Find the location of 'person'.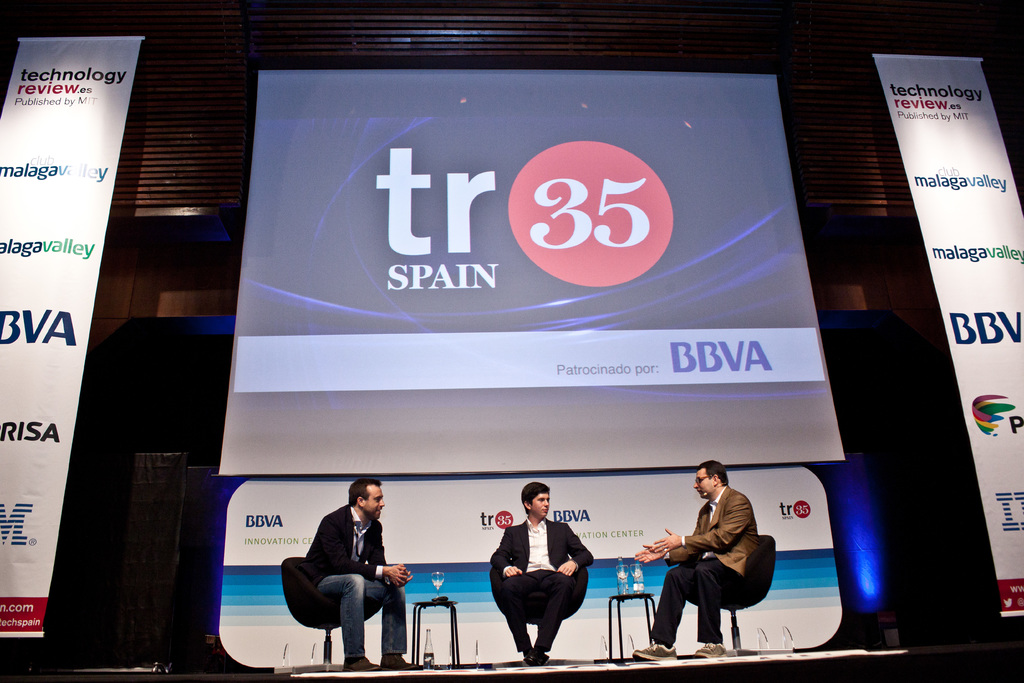
Location: bbox(303, 472, 422, 675).
